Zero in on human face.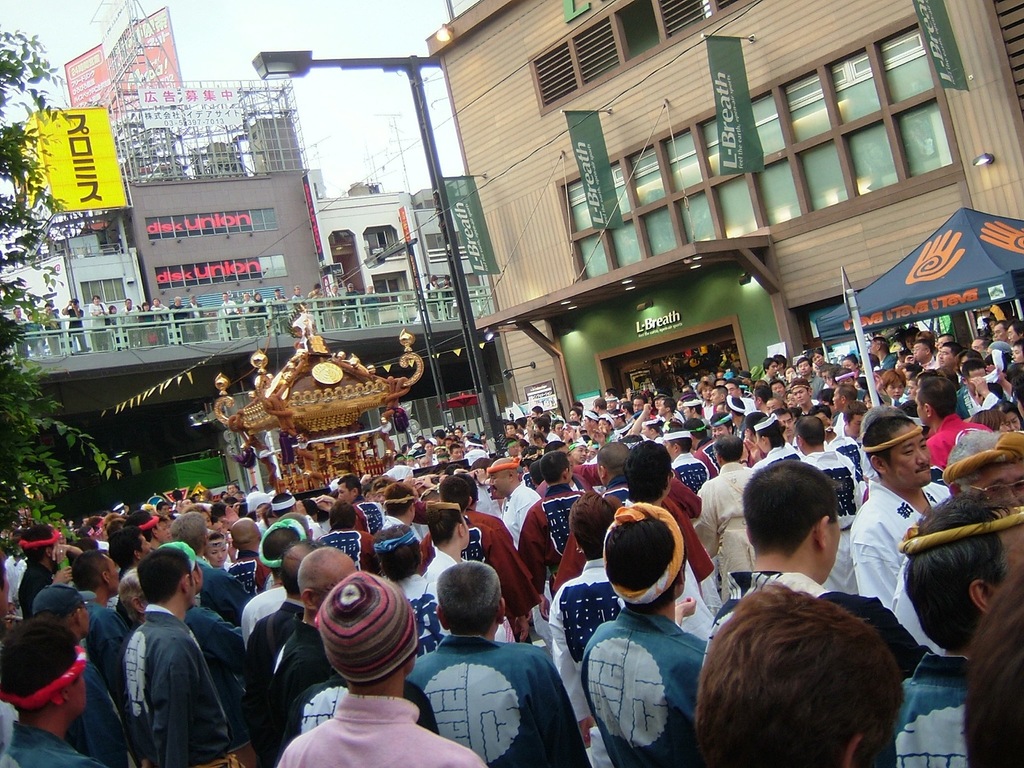
Zeroed in: Rect(914, 397, 930, 421).
